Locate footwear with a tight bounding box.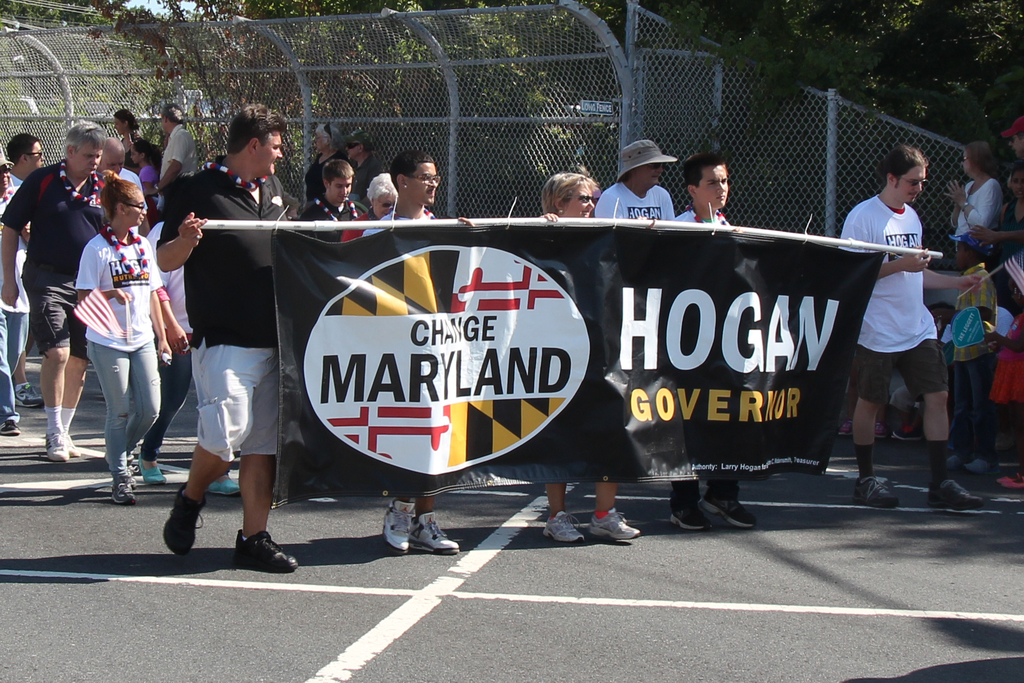
(0,420,20,436).
